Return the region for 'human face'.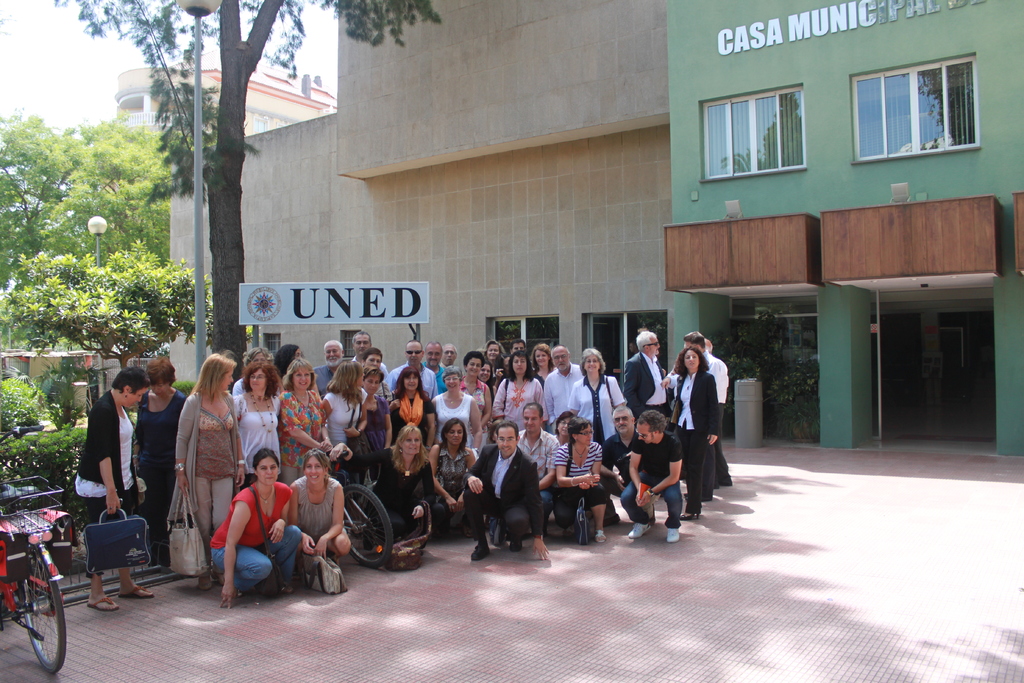
bbox=(511, 352, 529, 375).
